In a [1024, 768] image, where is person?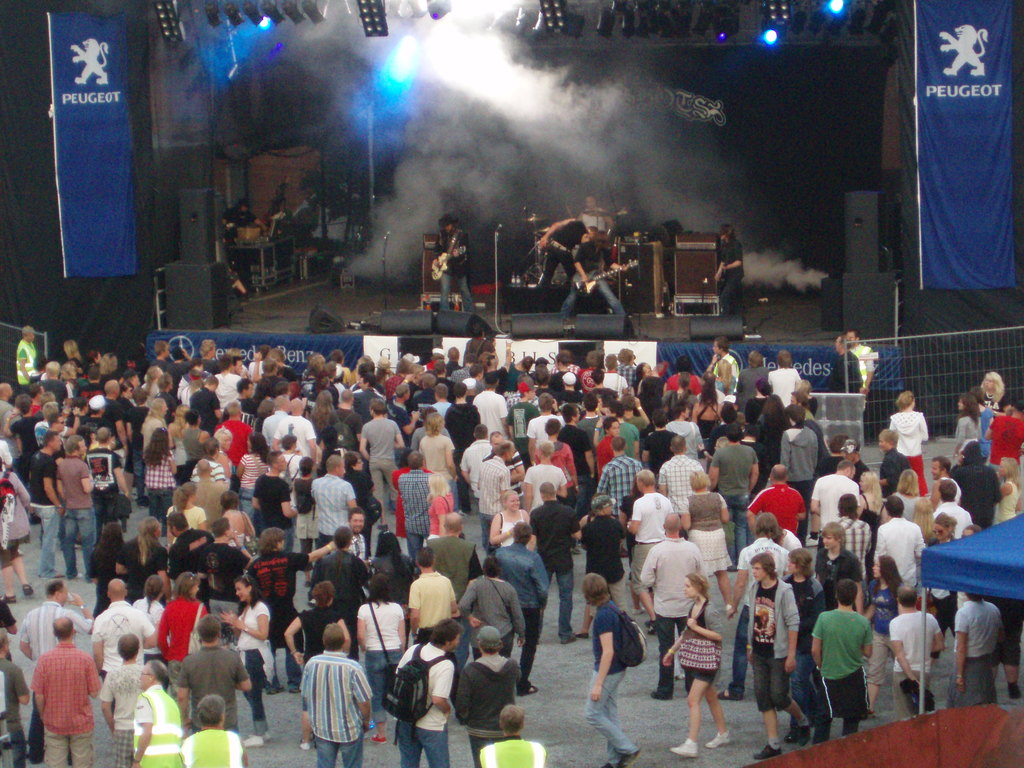
559, 229, 626, 318.
